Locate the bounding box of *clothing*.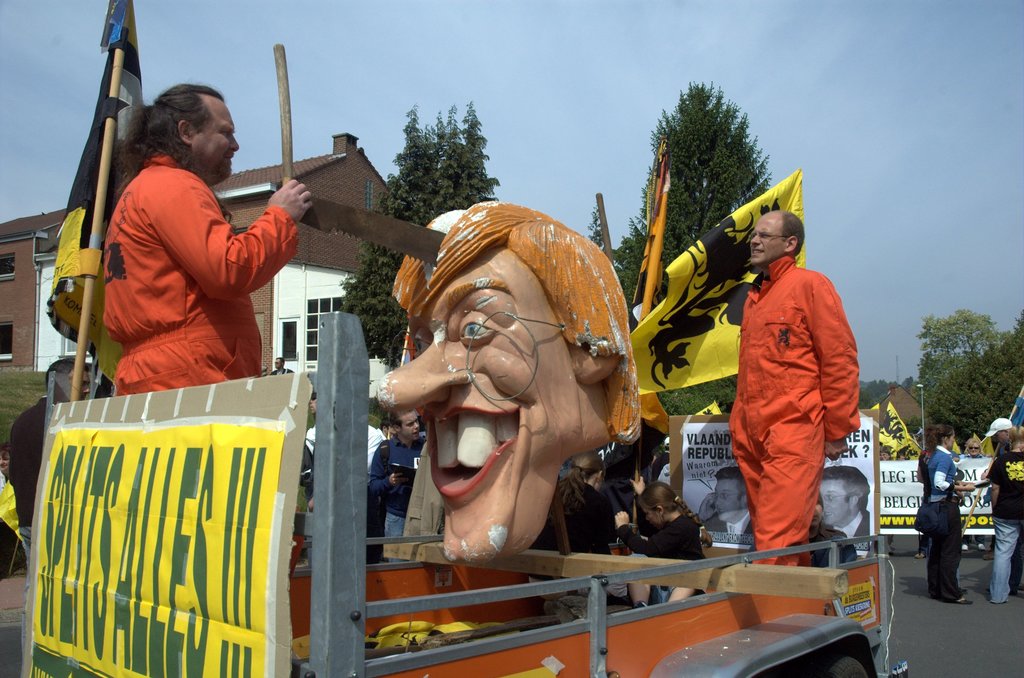
Bounding box: pyautogui.locateOnScreen(369, 436, 426, 517).
